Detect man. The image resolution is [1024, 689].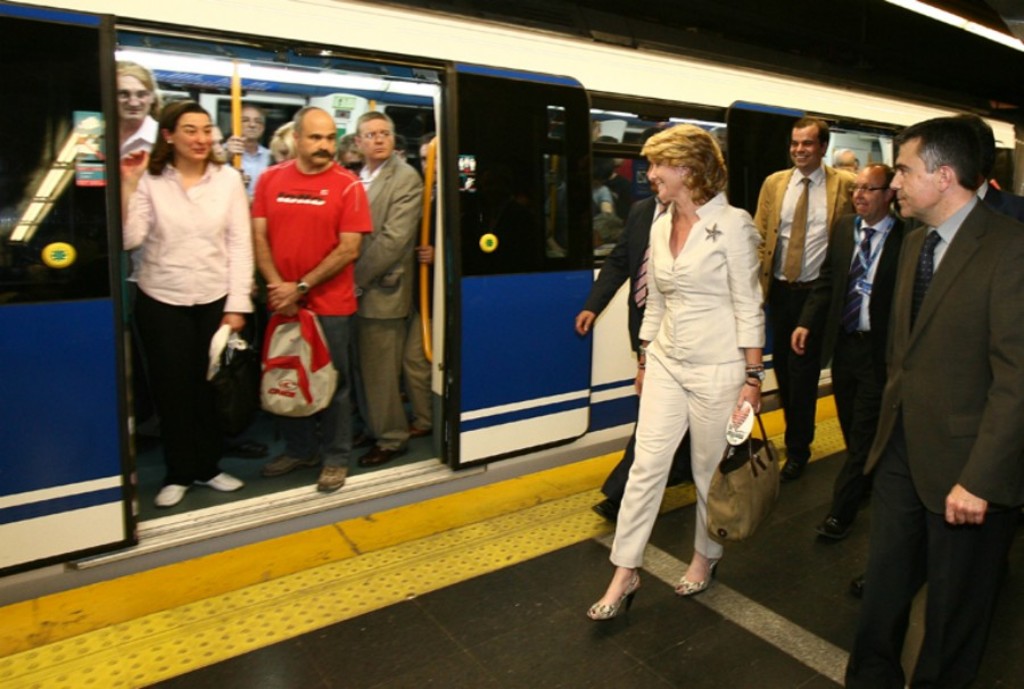
locate(358, 110, 421, 466).
